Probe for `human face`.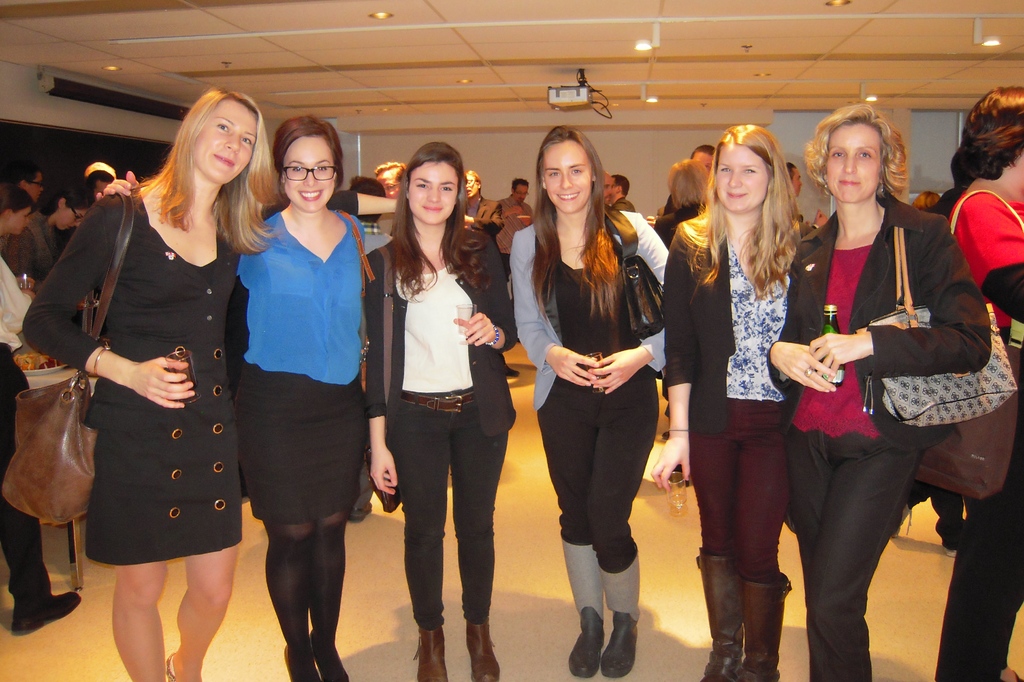
Probe result: x1=542, y1=145, x2=592, y2=209.
